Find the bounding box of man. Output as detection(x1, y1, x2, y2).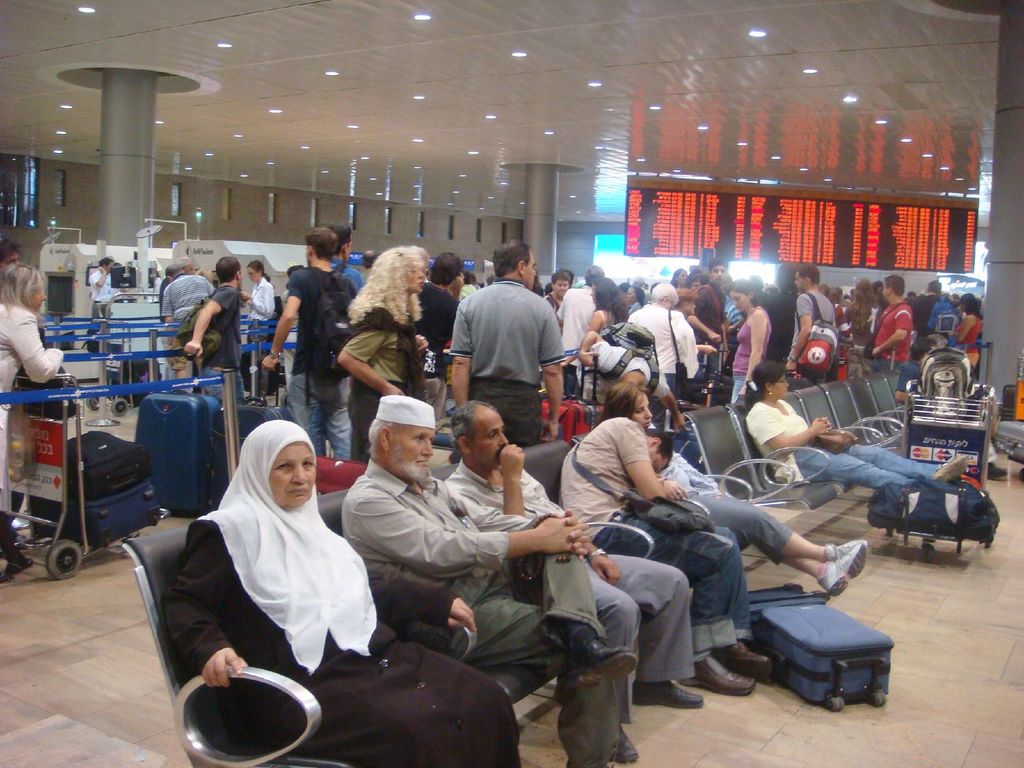
detection(0, 242, 19, 269).
